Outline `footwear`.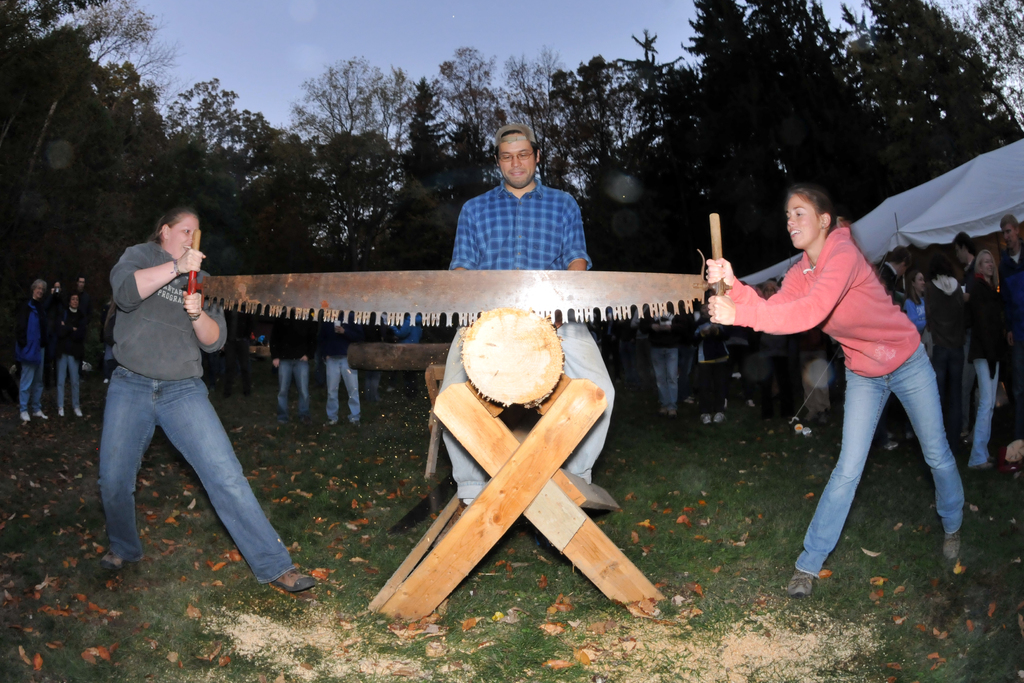
Outline: (275,571,317,592).
